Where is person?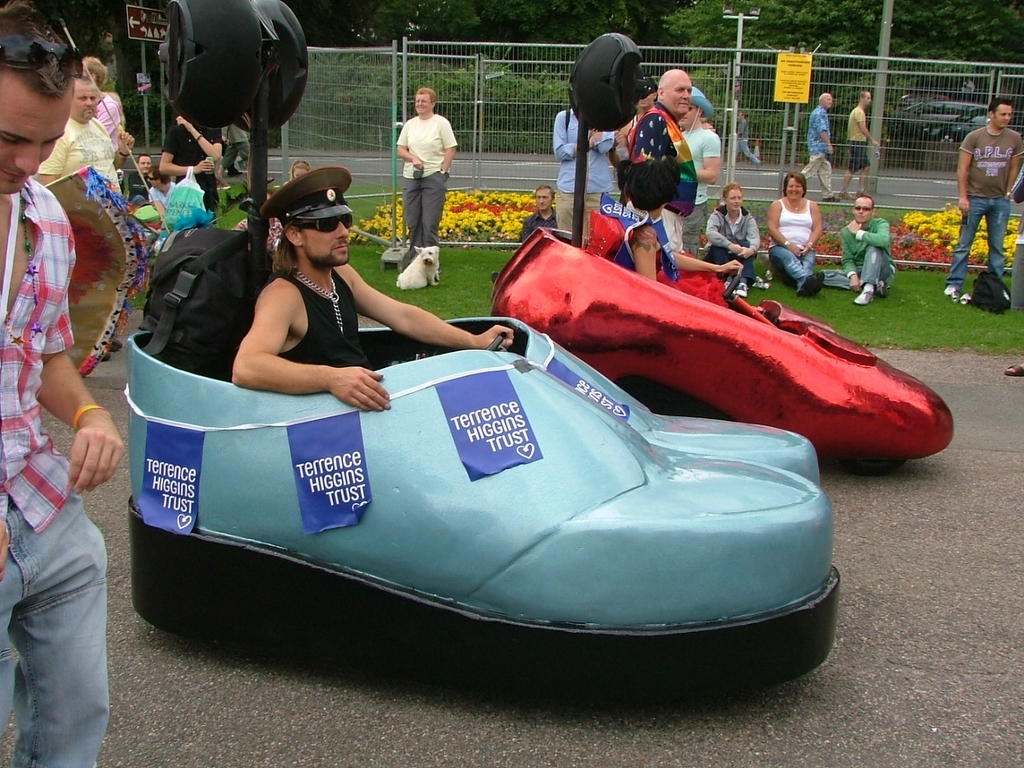
x1=706 y1=185 x2=761 y2=298.
